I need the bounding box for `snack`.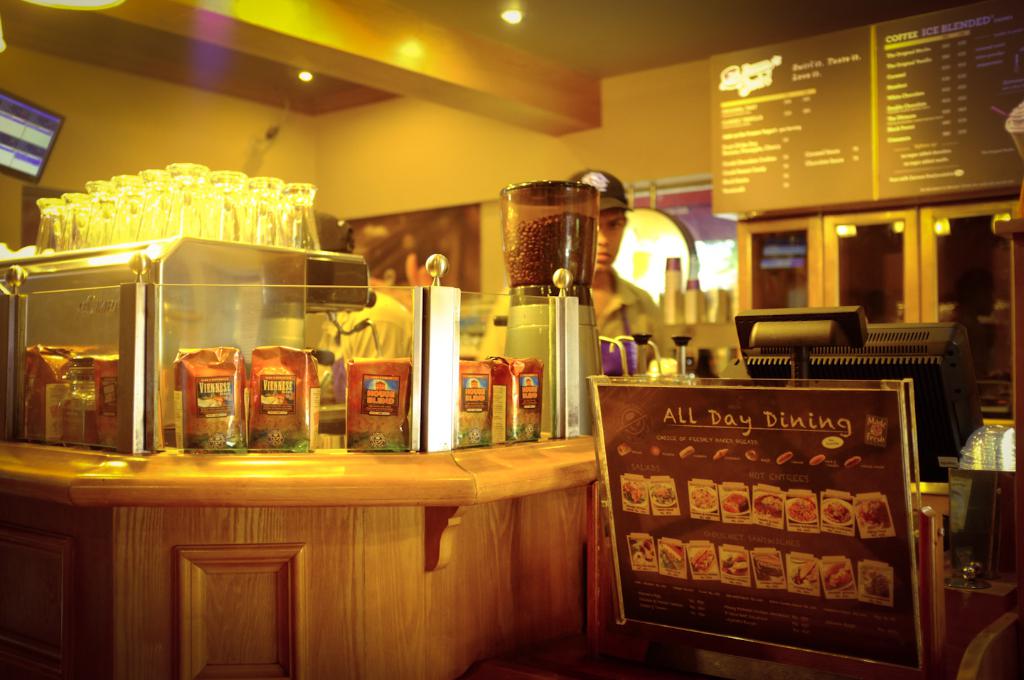
Here it is: 639 541 654 563.
